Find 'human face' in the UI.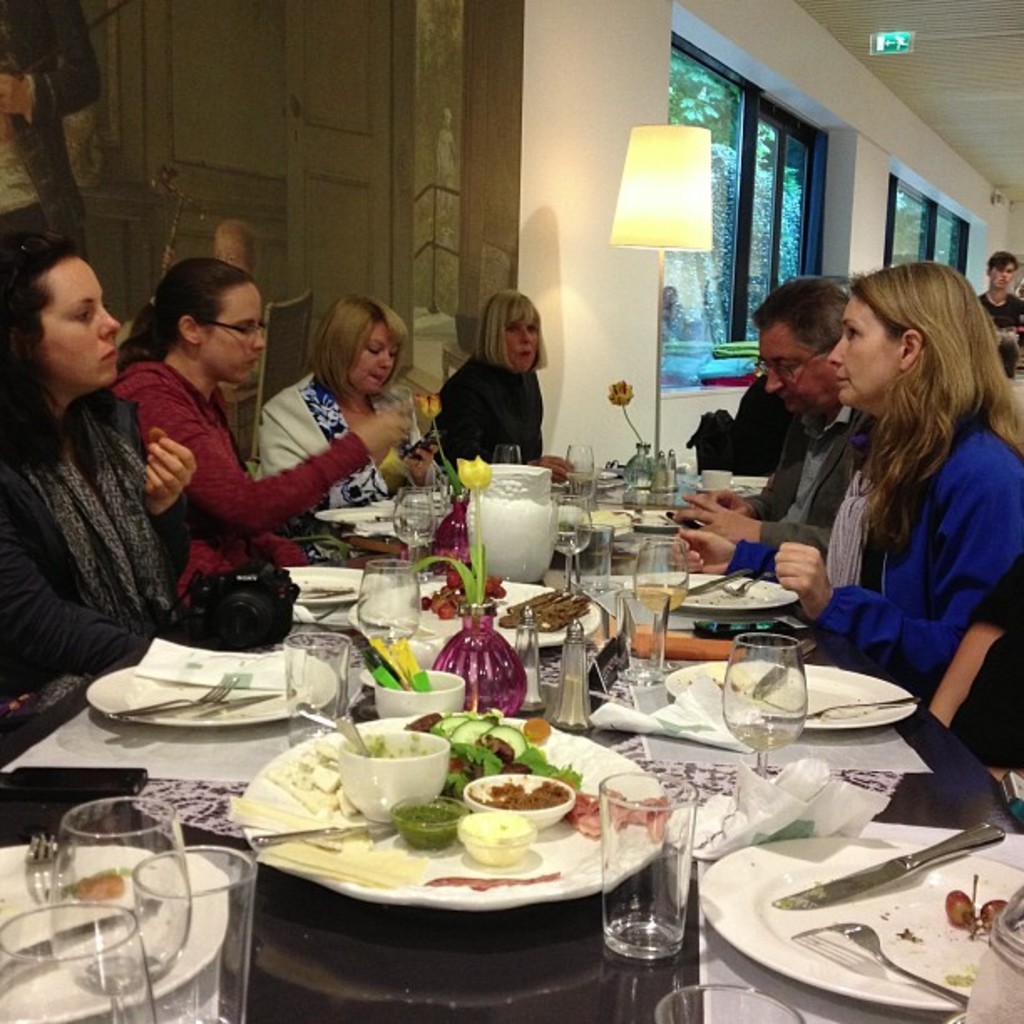
UI element at (351,323,392,390).
